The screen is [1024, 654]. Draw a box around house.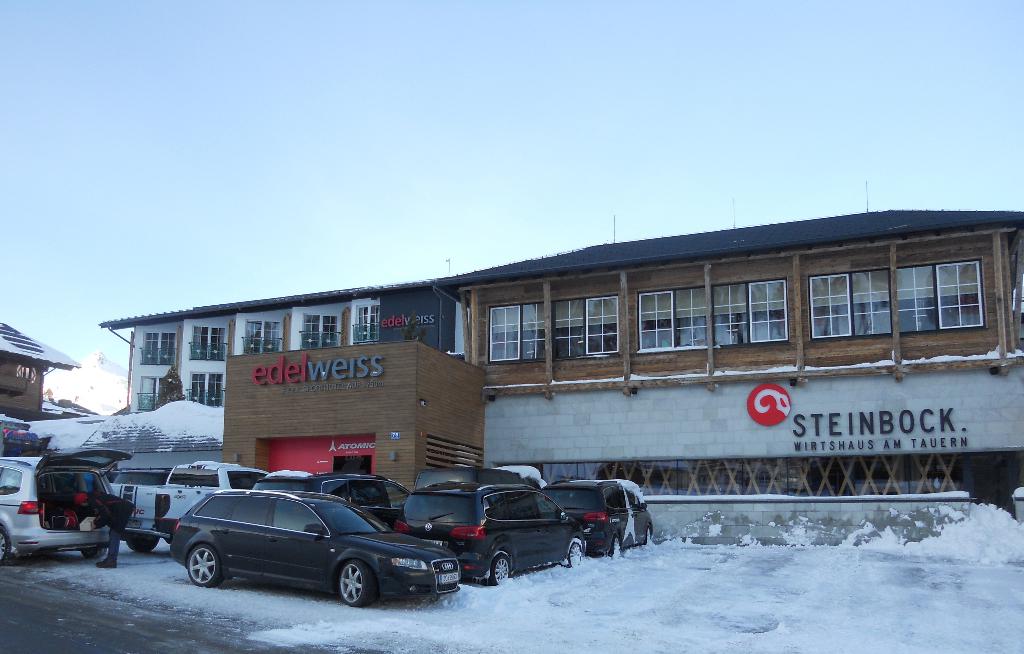
x1=94 y1=276 x2=465 y2=417.
